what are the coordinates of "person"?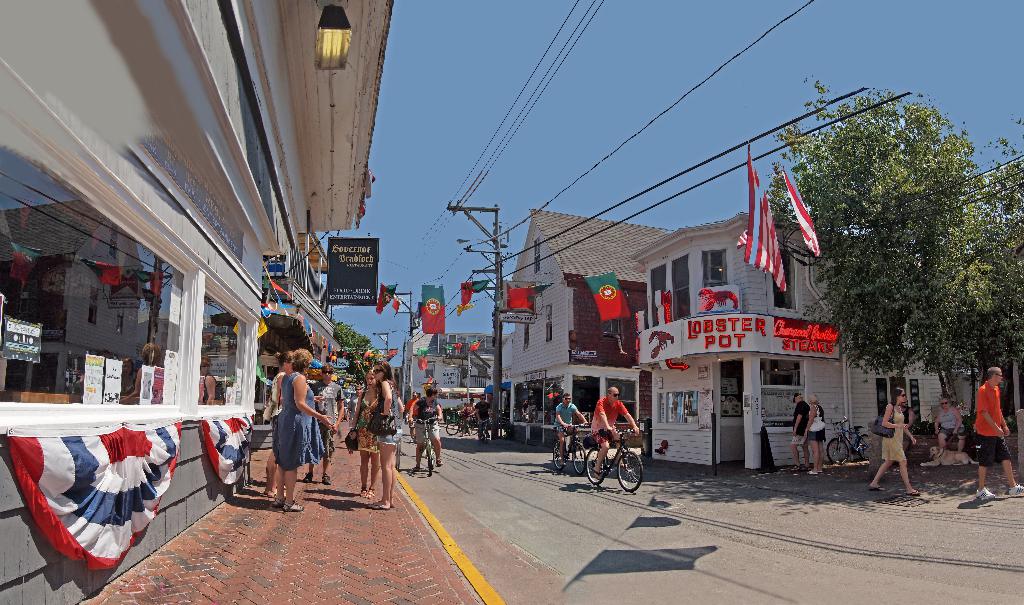
region(933, 397, 966, 455).
